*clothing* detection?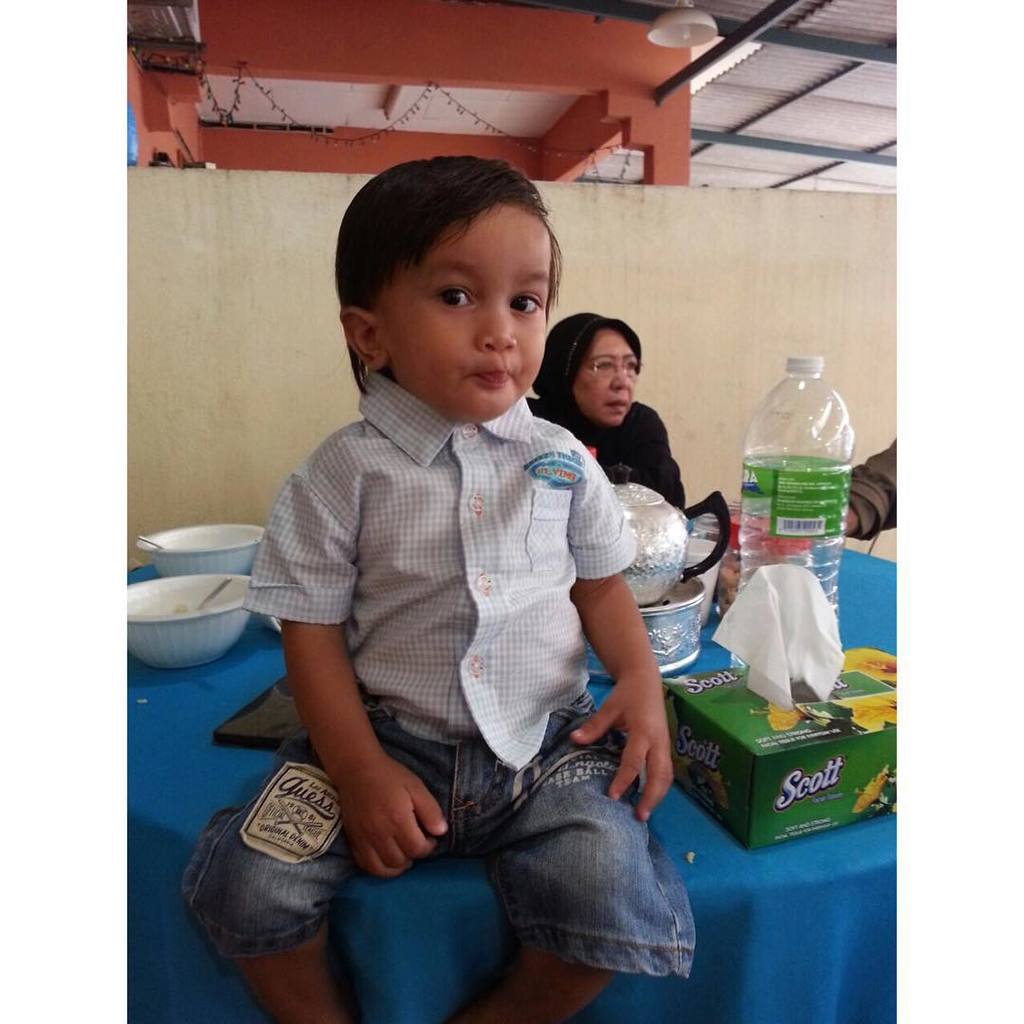
{"x1": 813, "y1": 434, "x2": 900, "y2": 579}
